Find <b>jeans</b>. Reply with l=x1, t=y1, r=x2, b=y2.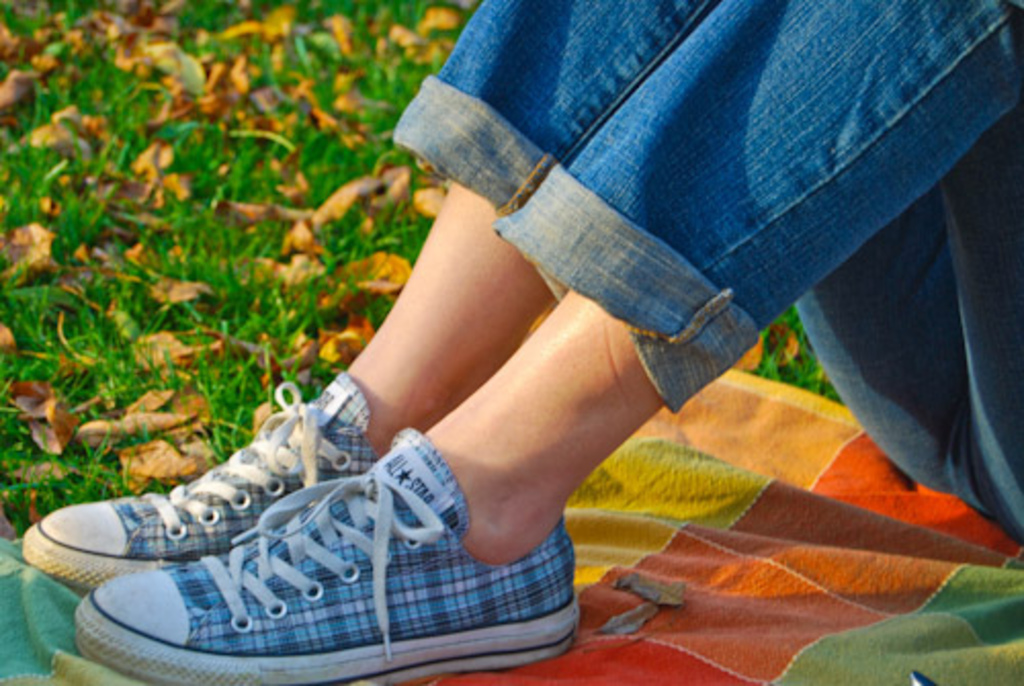
l=391, t=0, r=1022, b=553.
